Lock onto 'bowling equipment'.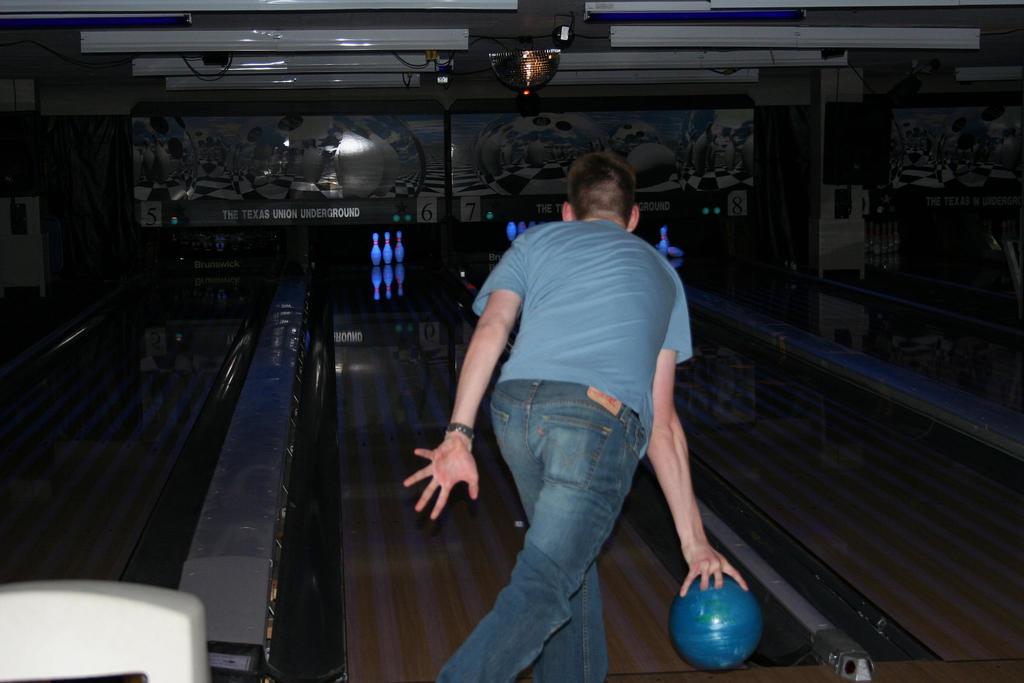
Locked: x1=369 y1=231 x2=384 y2=268.
